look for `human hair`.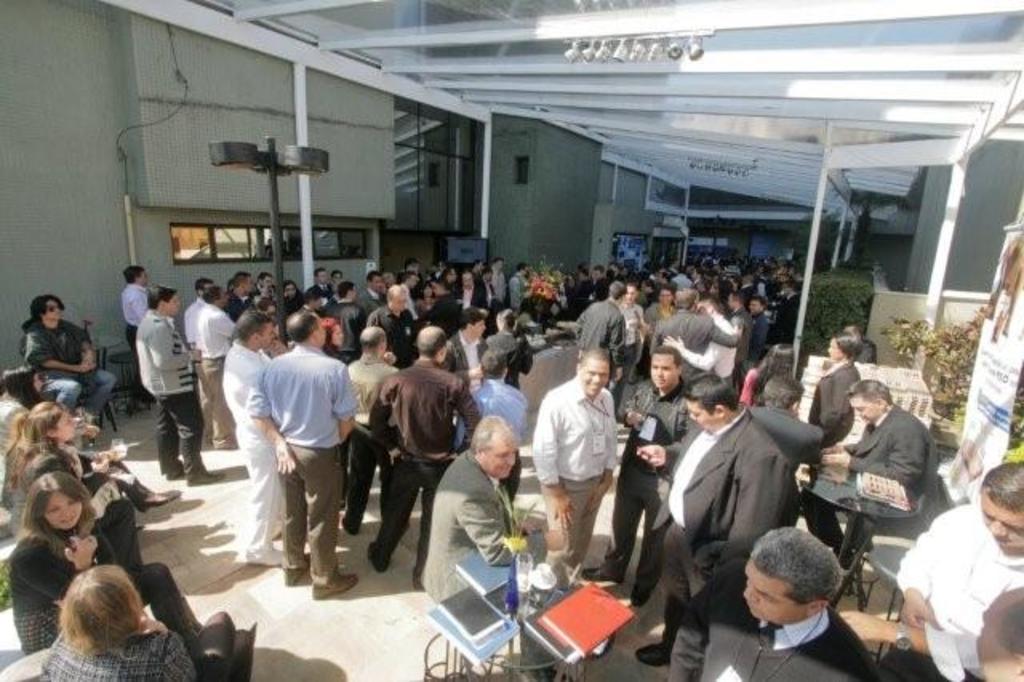
Found: (left=648, top=343, right=685, bottom=375).
